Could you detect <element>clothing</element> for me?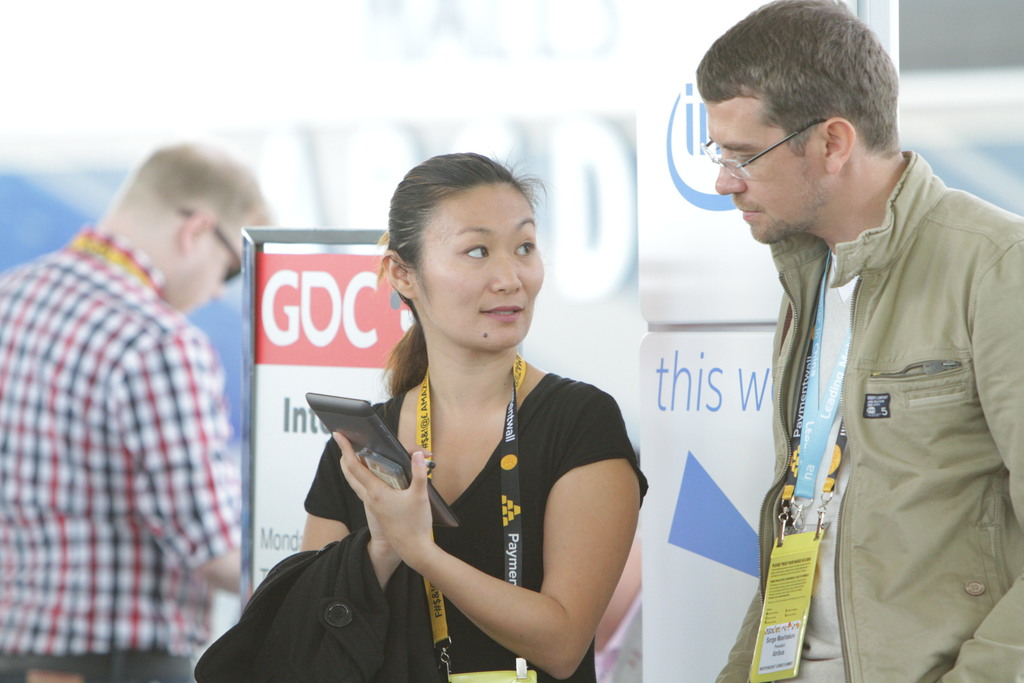
Detection result: (left=0, top=229, right=246, bottom=682).
